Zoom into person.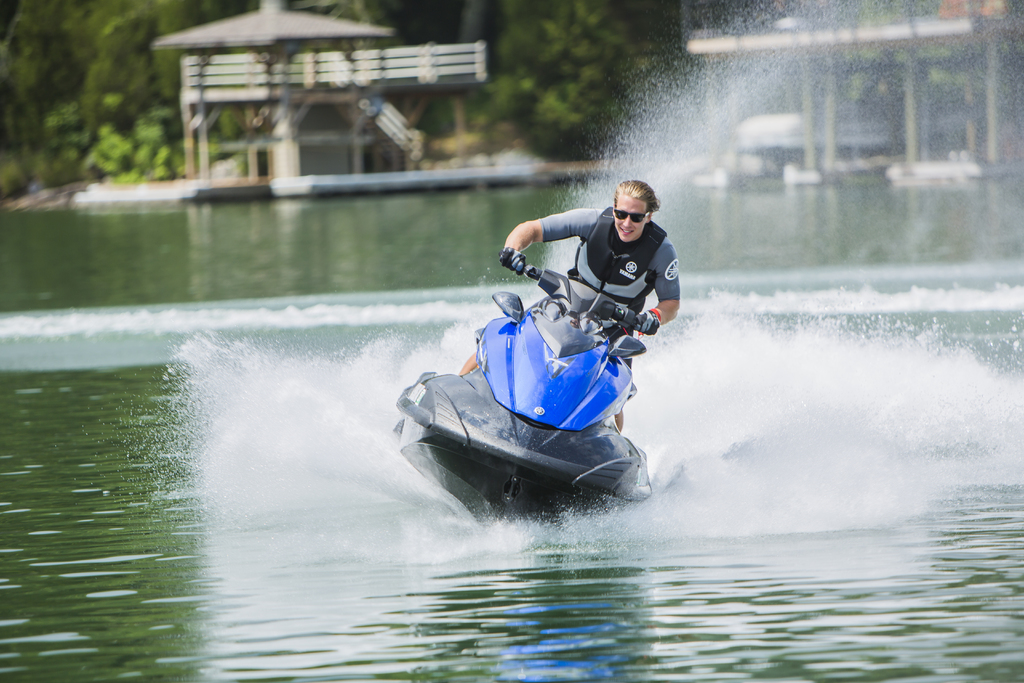
Zoom target: pyautogui.locateOnScreen(497, 183, 681, 348).
